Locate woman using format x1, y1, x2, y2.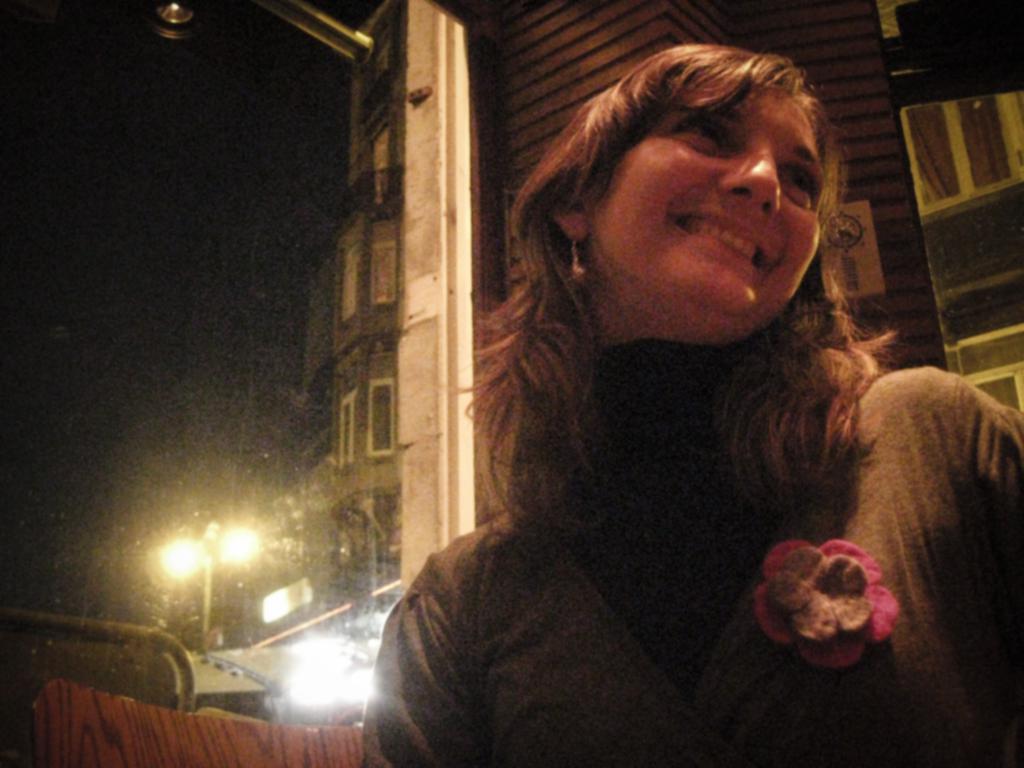
358, 54, 1000, 747.
